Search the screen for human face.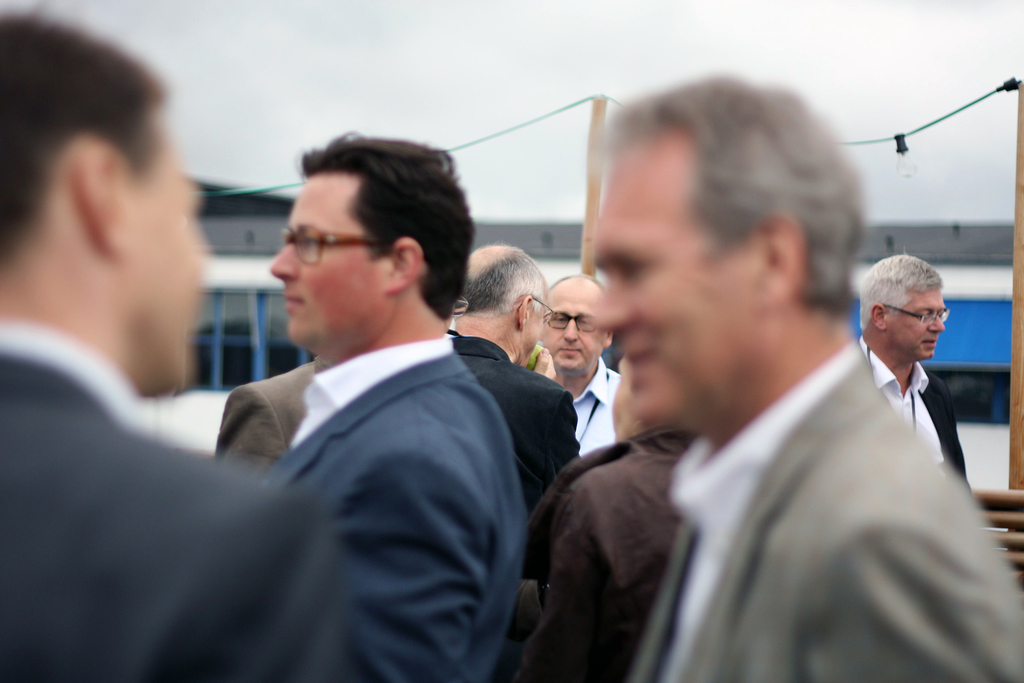
Found at box(275, 175, 383, 338).
